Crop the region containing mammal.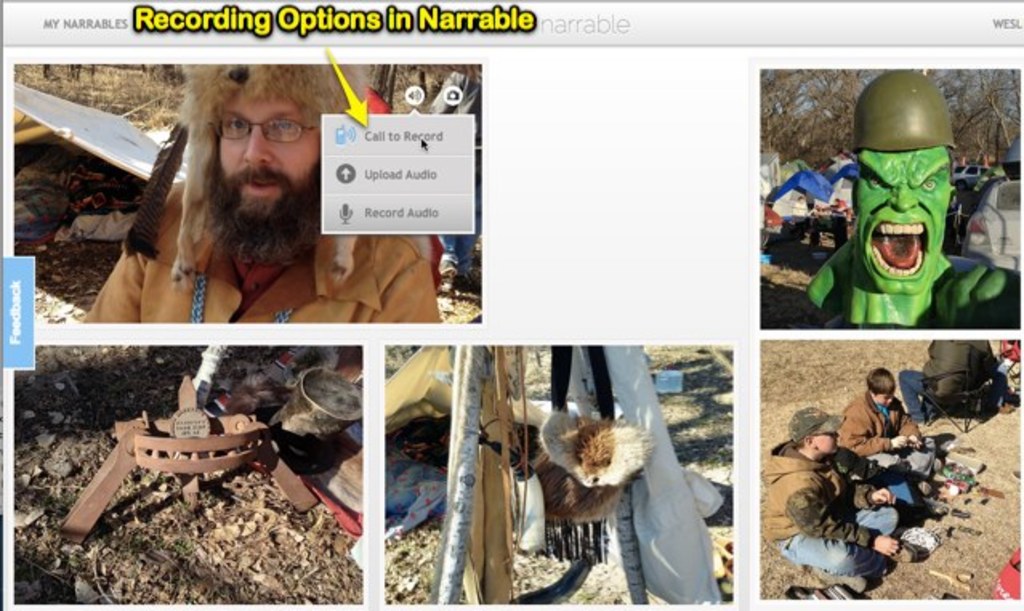
Crop region: [x1=801, y1=69, x2=1022, y2=326].
